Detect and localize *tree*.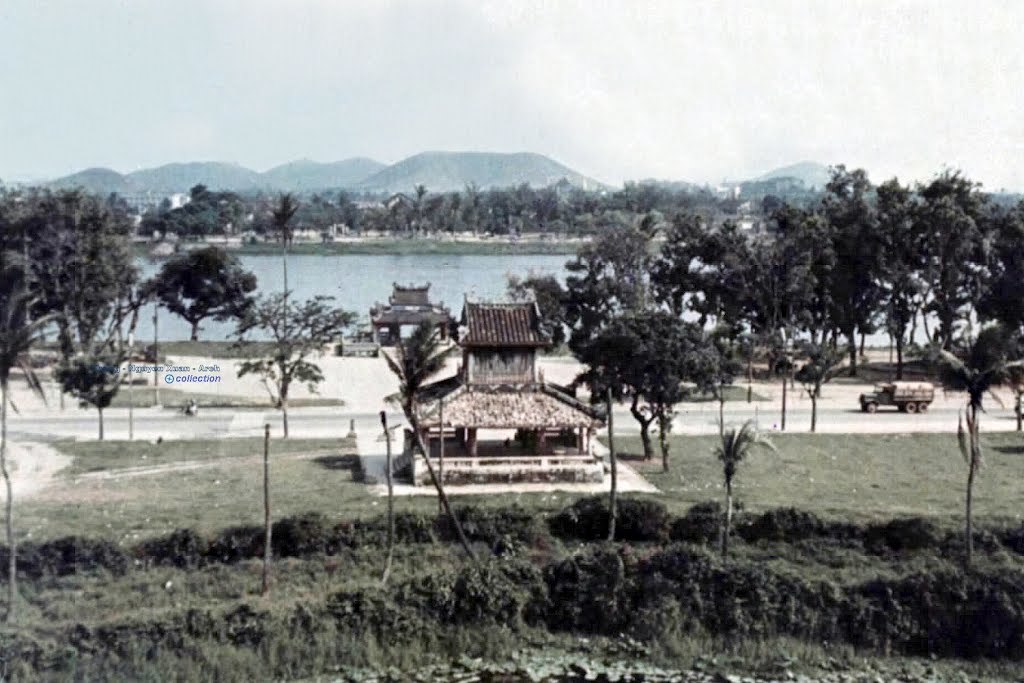
Localized at {"x1": 306, "y1": 194, "x2": 363, "y2": 245}.
